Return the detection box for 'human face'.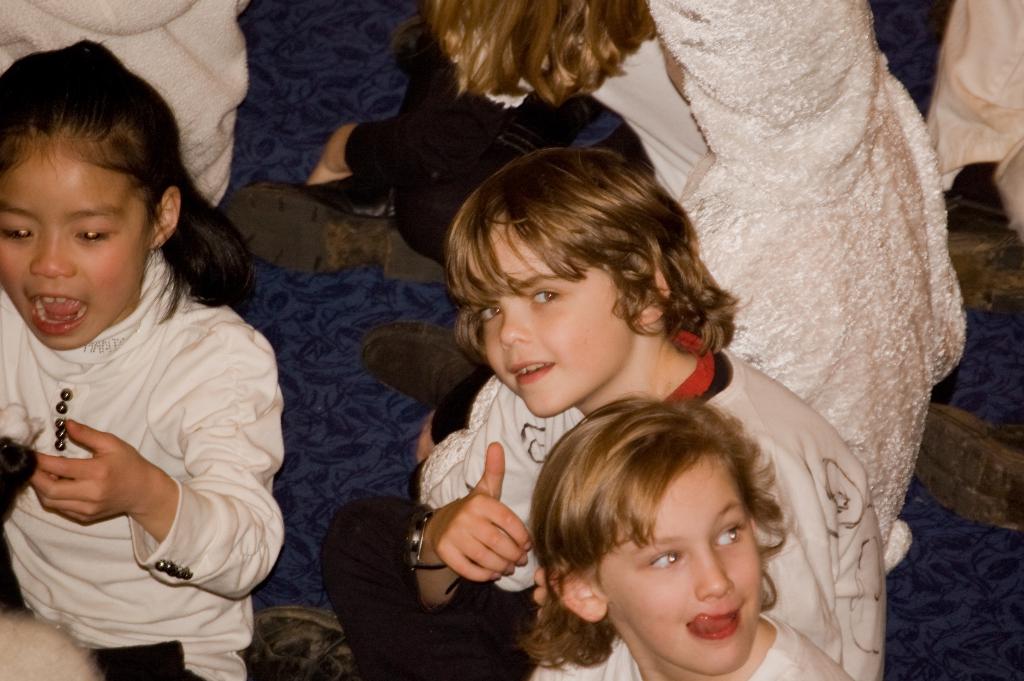
BBox(486, 220, 622, 418).
